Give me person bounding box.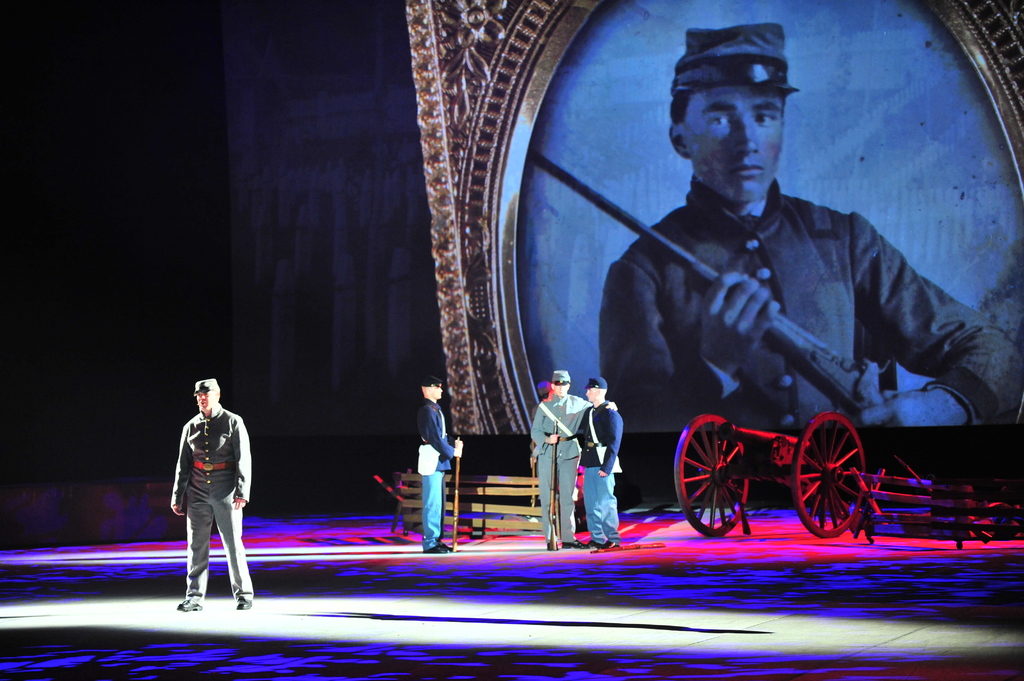
(171, 370, 248, 624).
